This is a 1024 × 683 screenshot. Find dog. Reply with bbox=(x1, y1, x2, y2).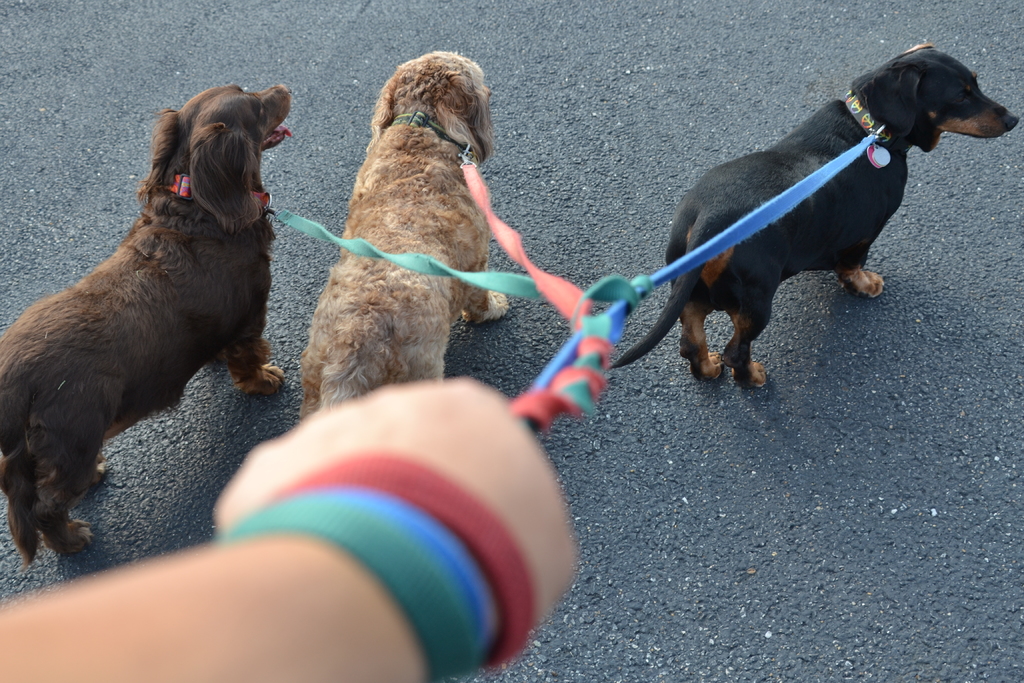
bbox=(0, 85, 294, 569).
